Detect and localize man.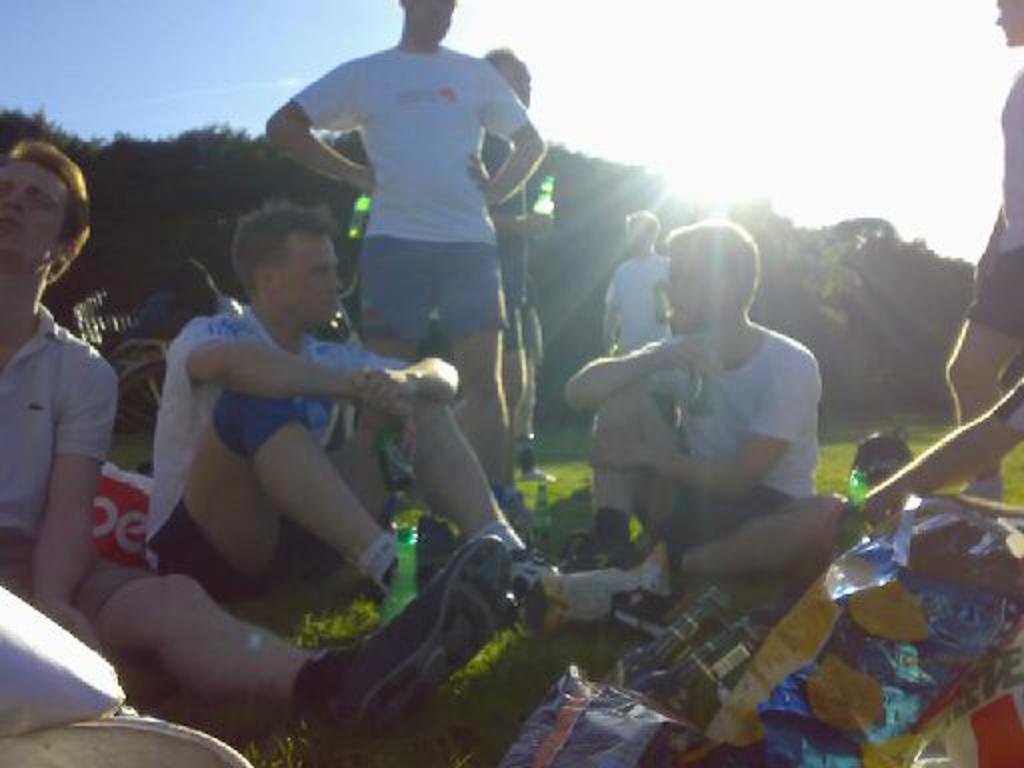
Localized at {"x1": 270, "y1": 0, "x2": 544, "y2": 476}.
